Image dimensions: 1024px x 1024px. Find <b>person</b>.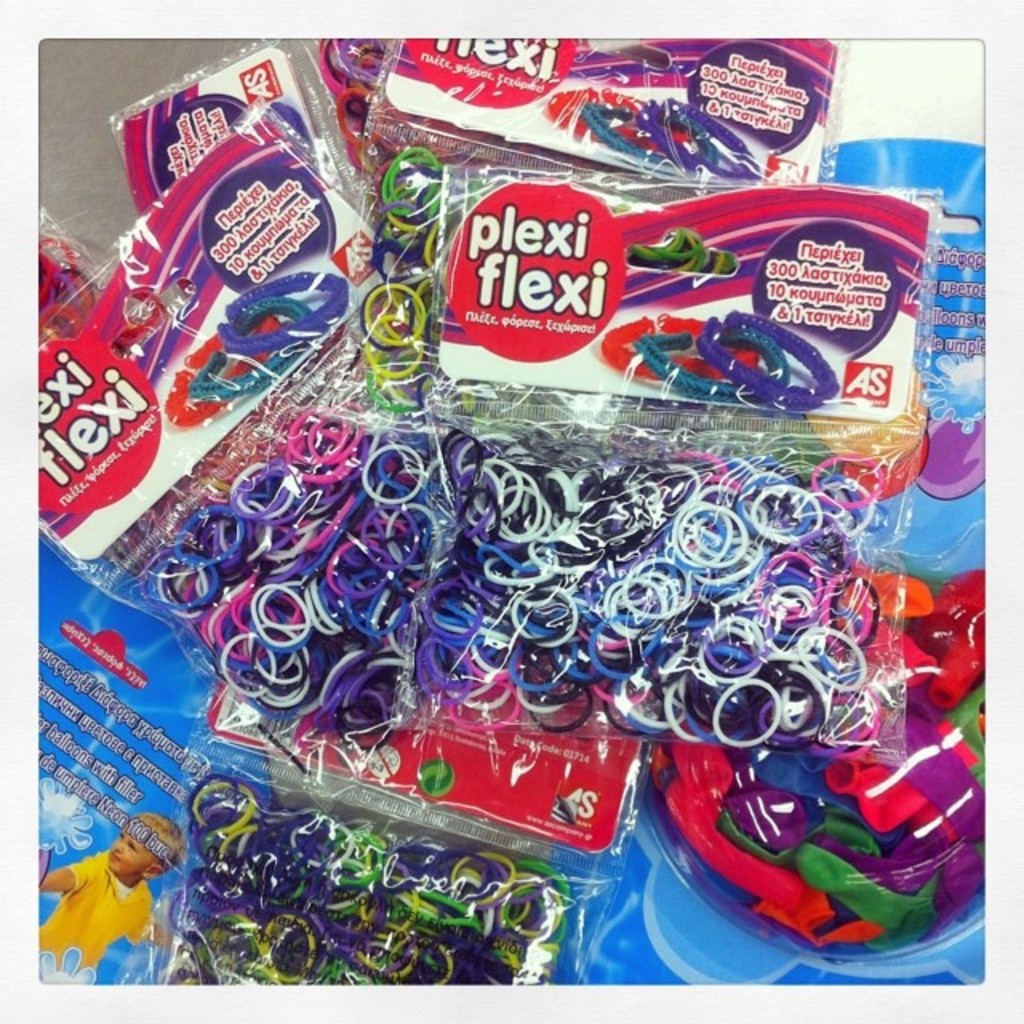
40/813/187/968.
